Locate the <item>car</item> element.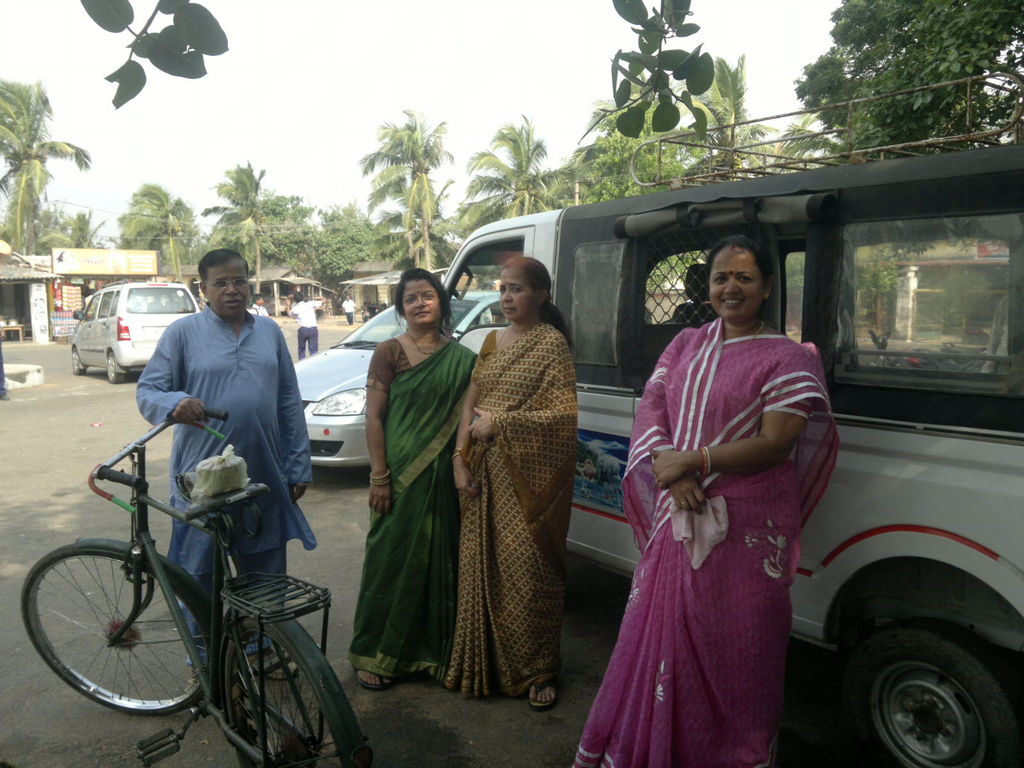
Element bbox: 292:289:511:465.
